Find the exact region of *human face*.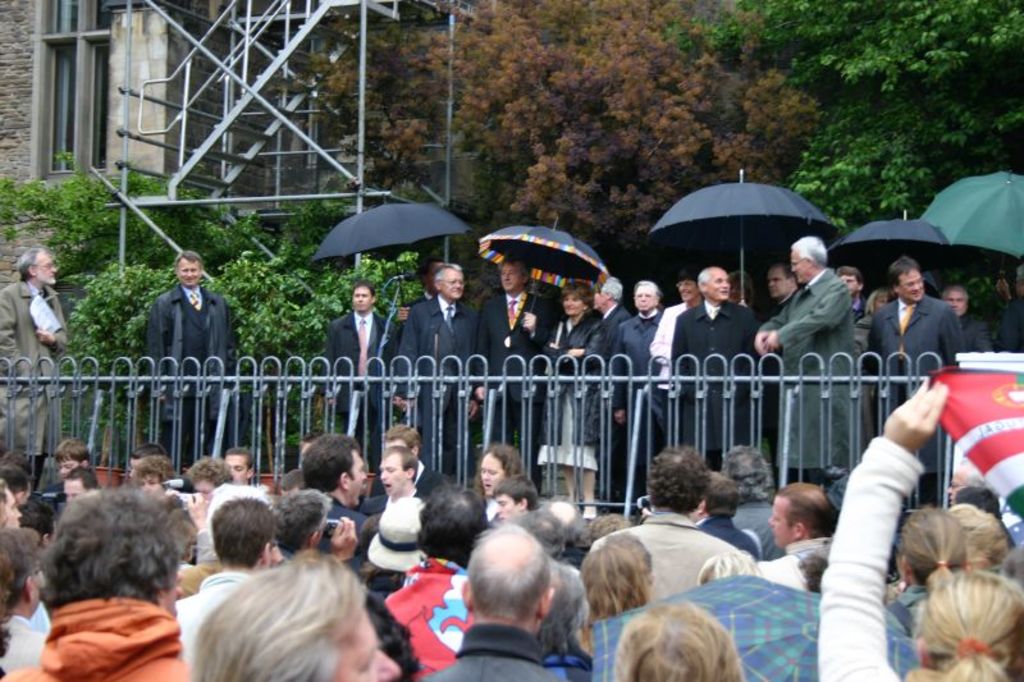
Exact region: crop(192, 480, 212, 499).
